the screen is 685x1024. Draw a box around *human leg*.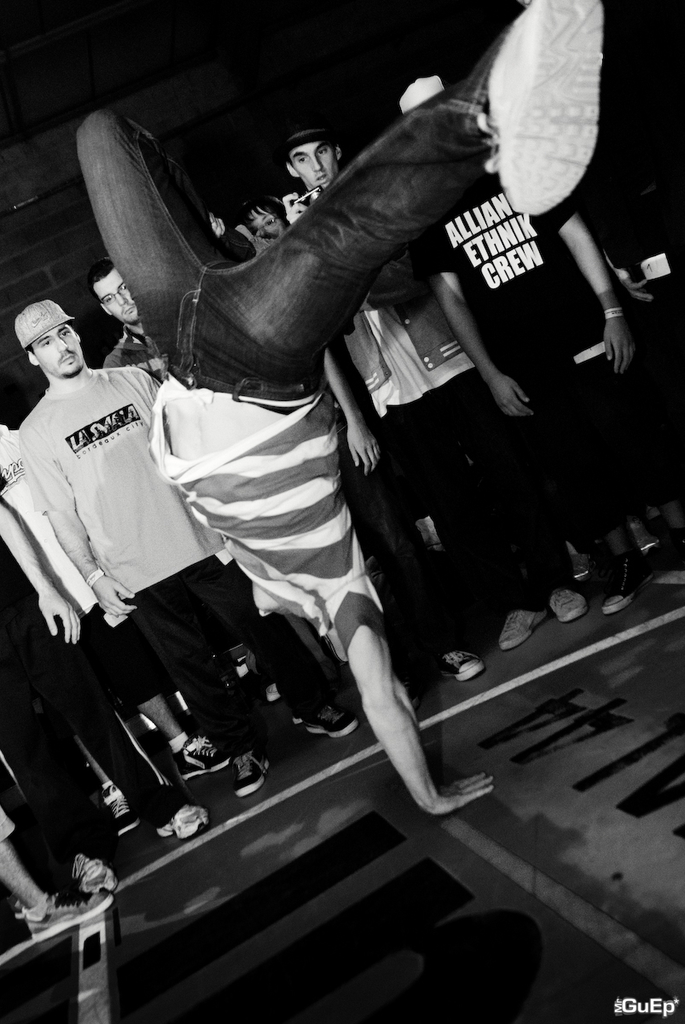
192 547 354 747.
